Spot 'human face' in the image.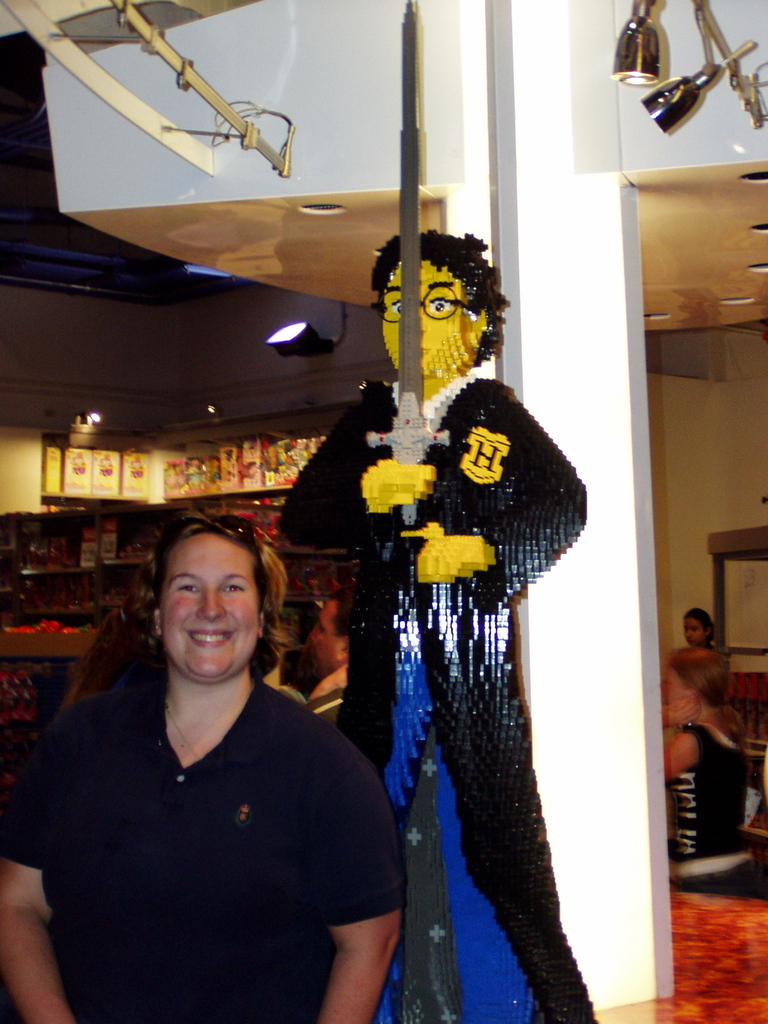
'human face' found at [left=308, top=600, right=346, bottom=676].
